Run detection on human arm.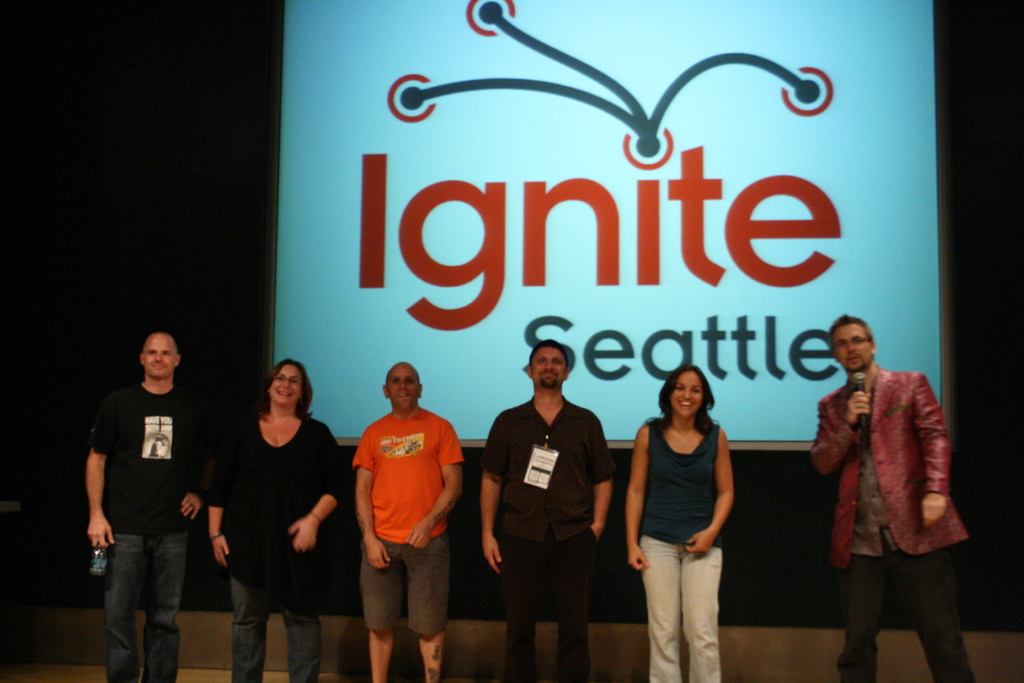
Result: bbox=[351, 427, 395, 567].
